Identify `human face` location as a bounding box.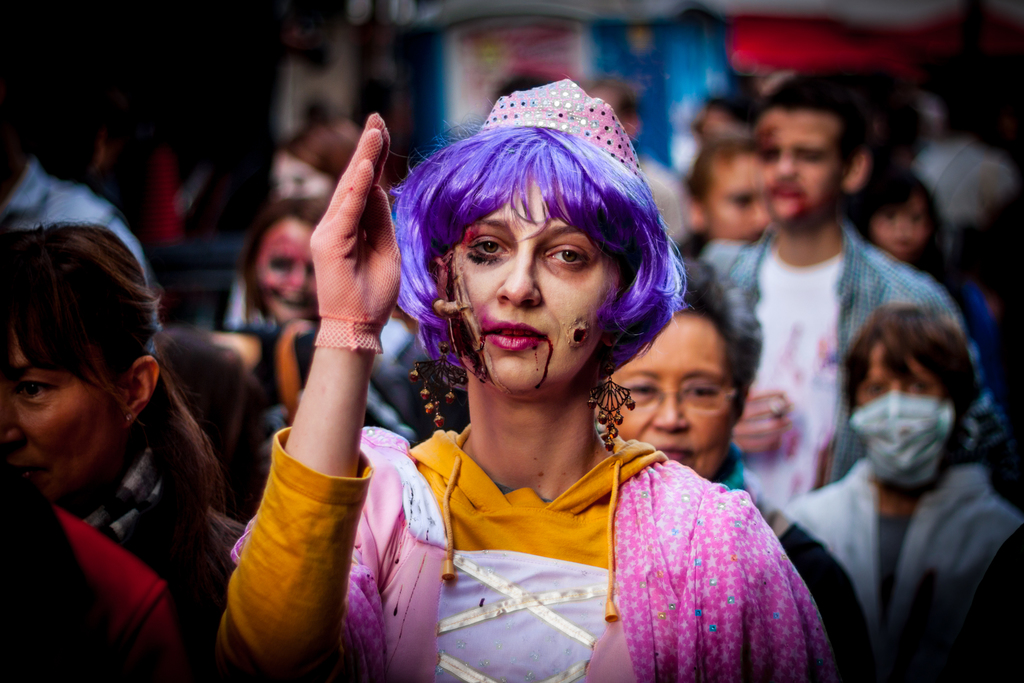
crop(860, 340, 950, 475).
